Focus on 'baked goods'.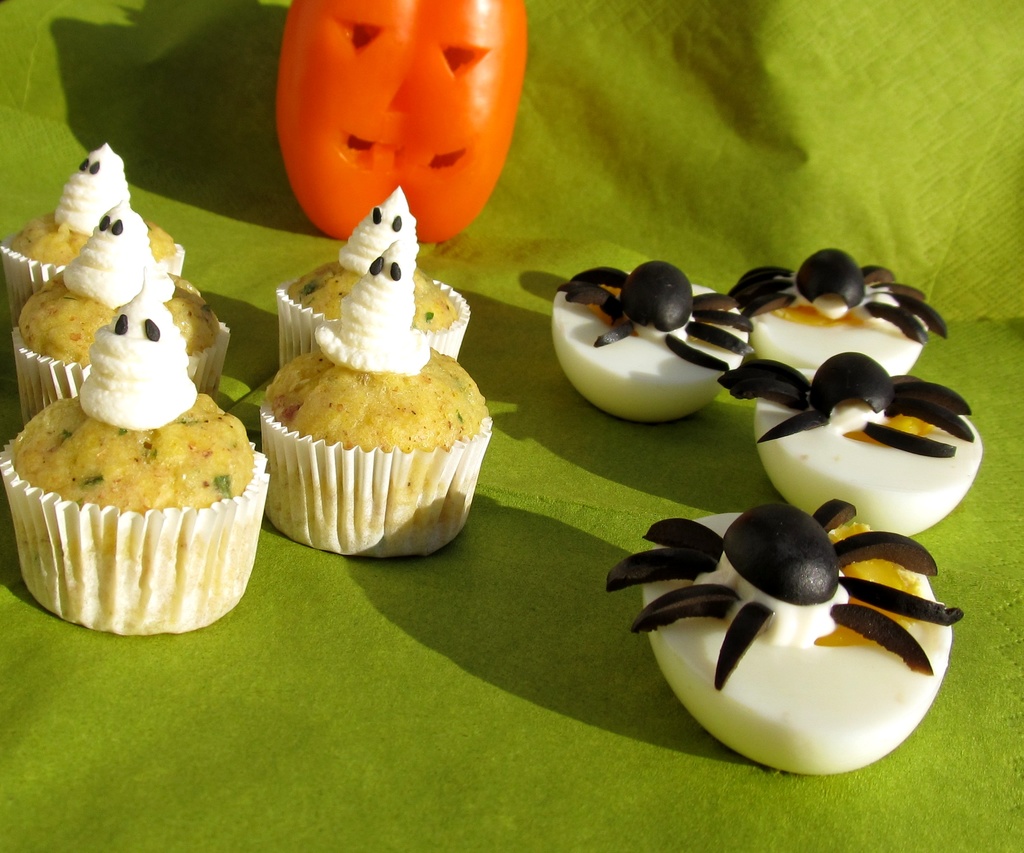
Focused at [0,142,186,326].
